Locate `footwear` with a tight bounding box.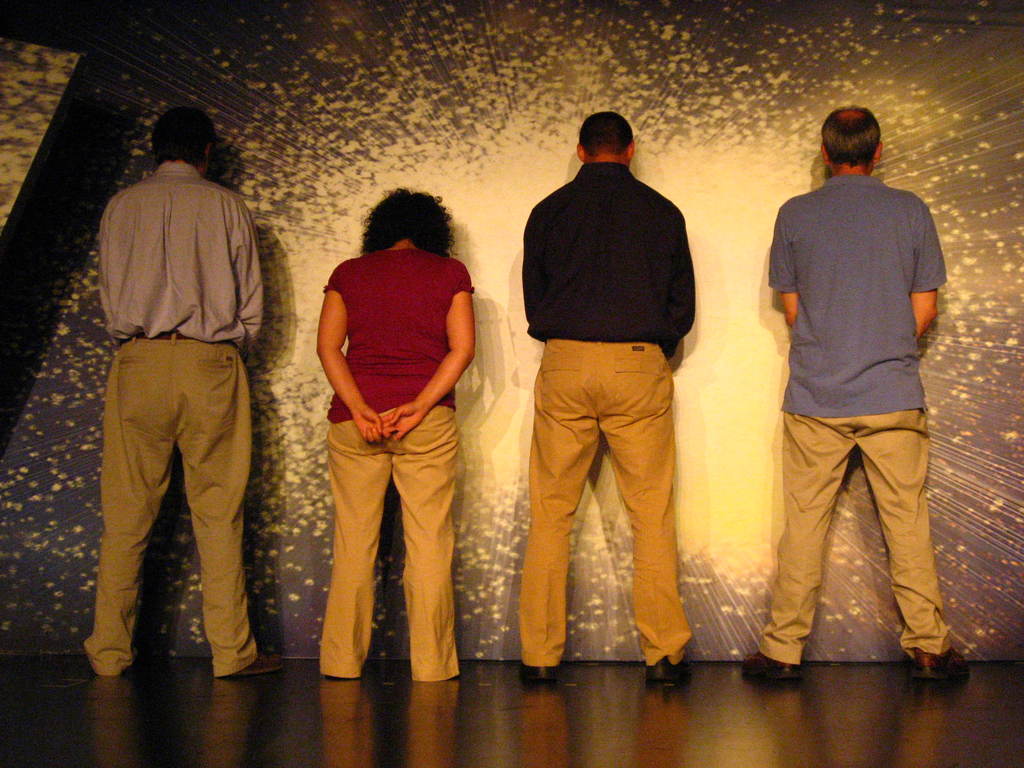
bbox=(231, 653, 287, 676).
